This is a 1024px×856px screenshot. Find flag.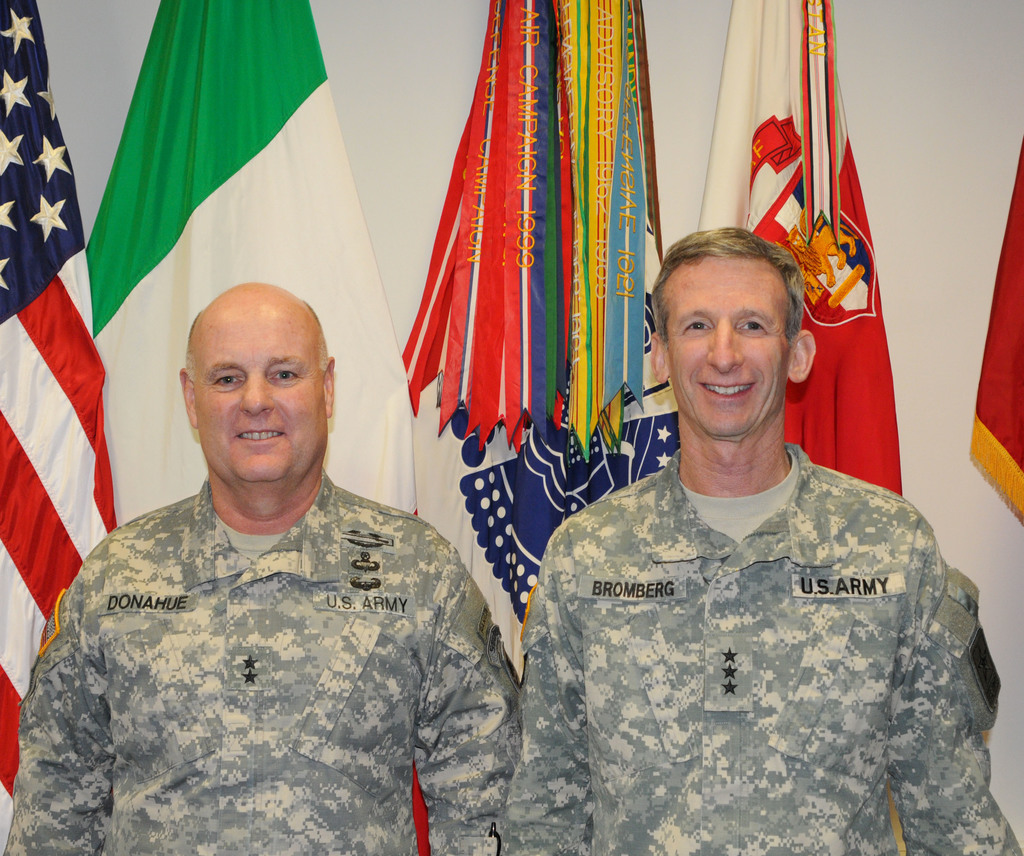
Bounding box: (86, 0, 437, 855).
